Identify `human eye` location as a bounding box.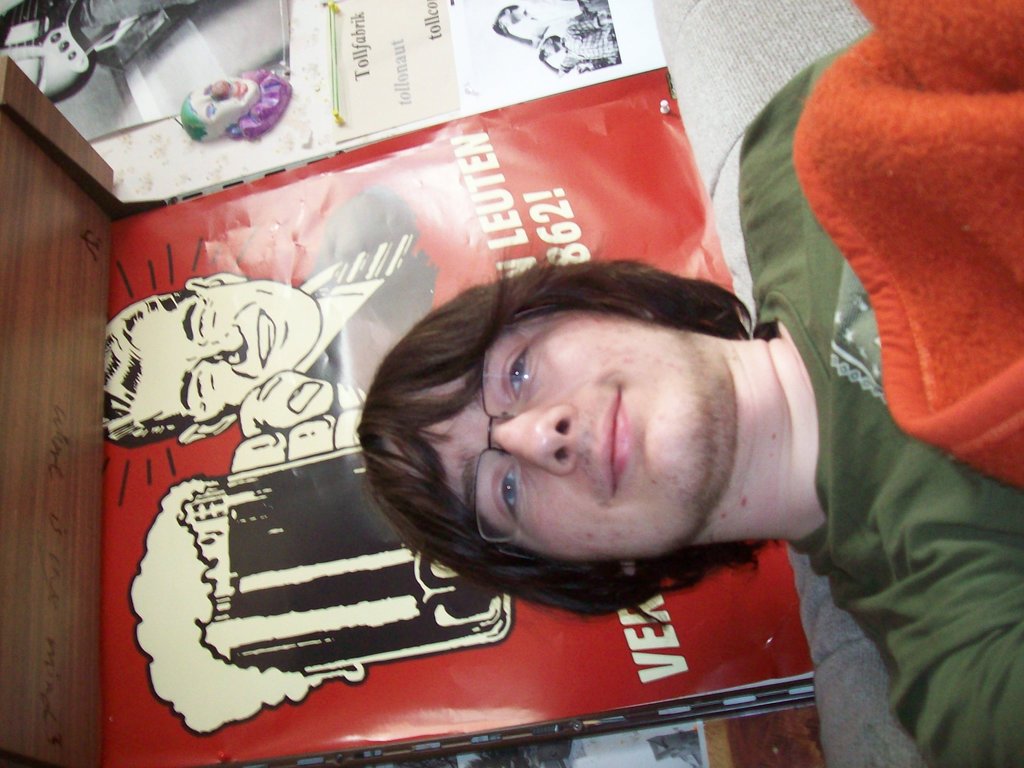
499,338,540,408.
